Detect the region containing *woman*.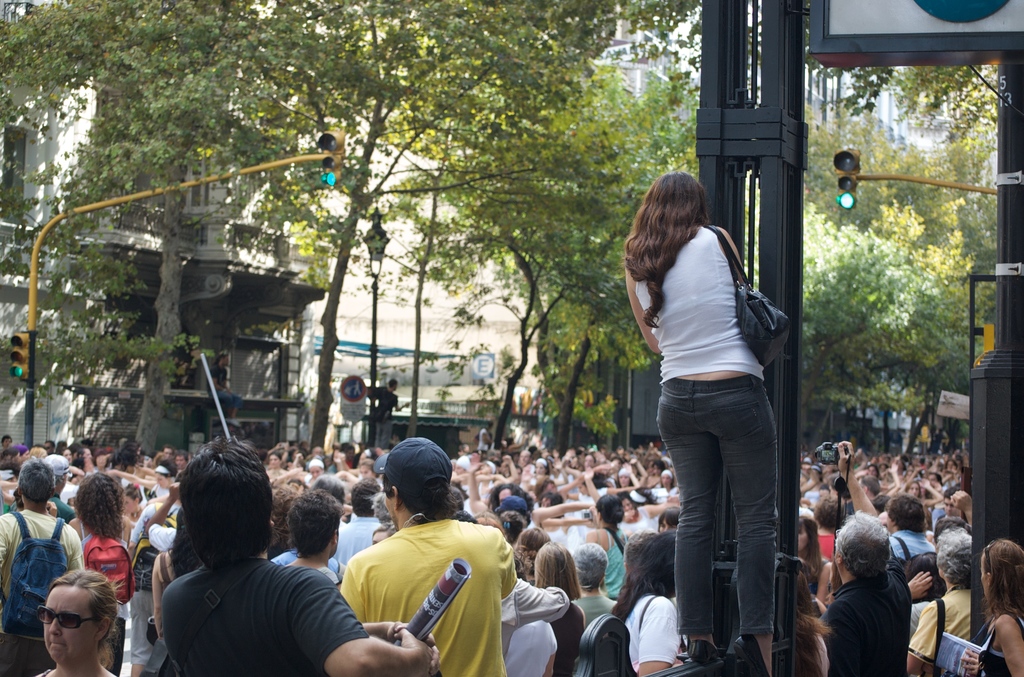
68, 469, 141, 676.
